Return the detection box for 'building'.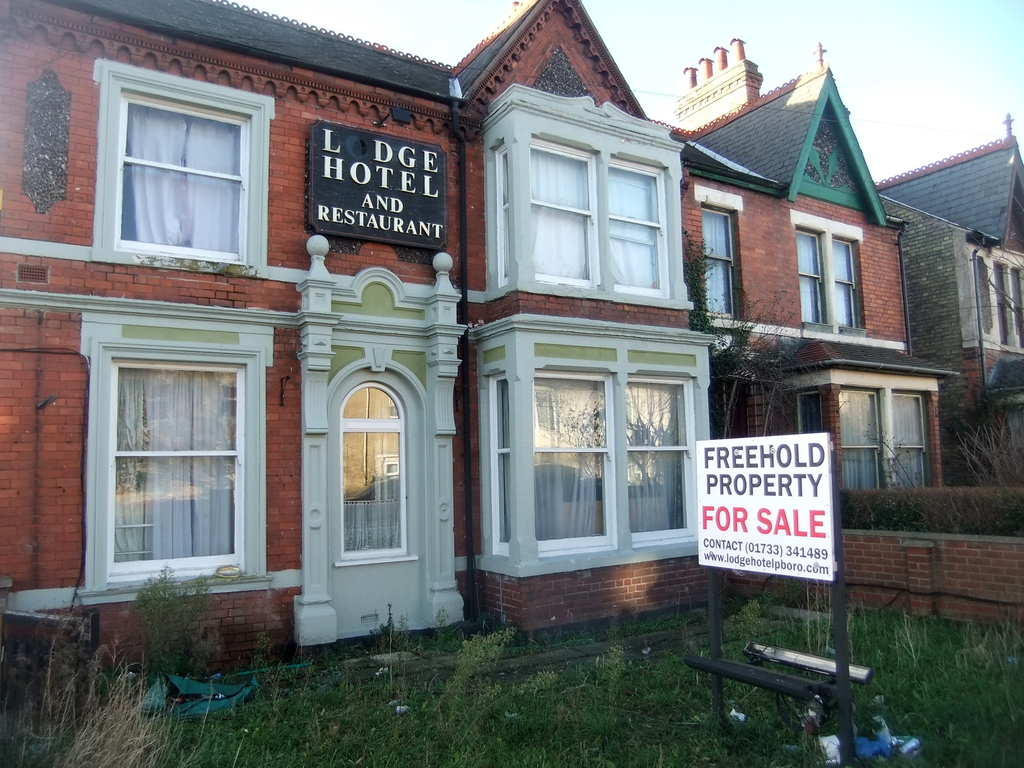
(0,0,1023,698).
